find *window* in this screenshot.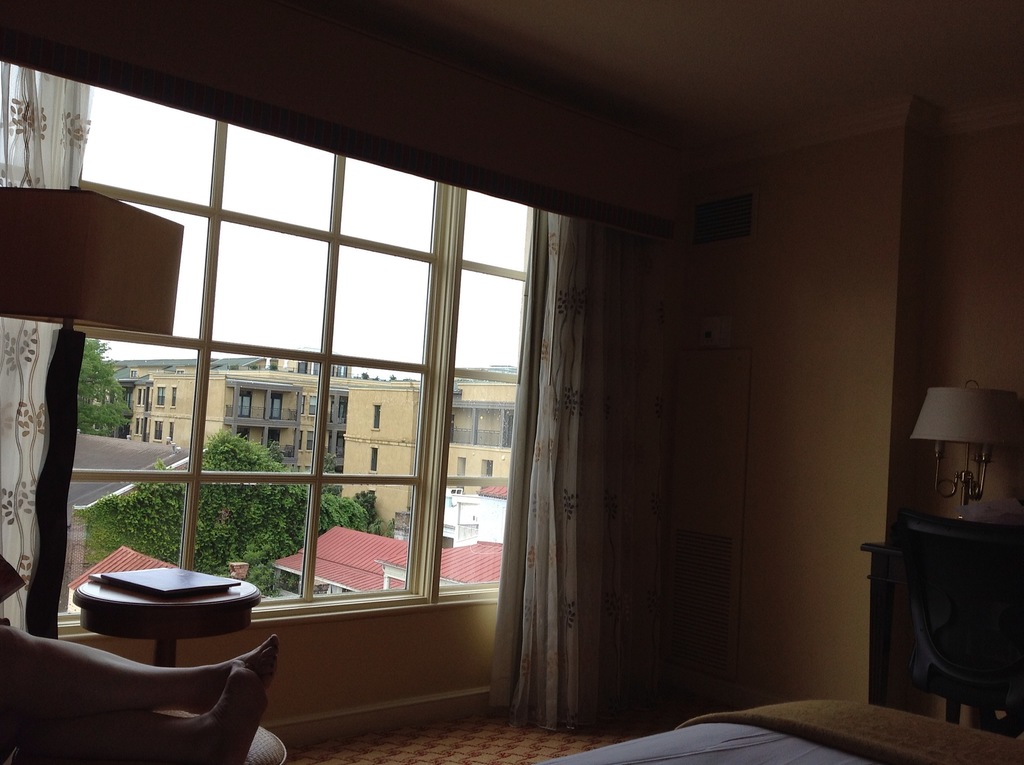
The bounding box for *window* is 367 447 381 476.
